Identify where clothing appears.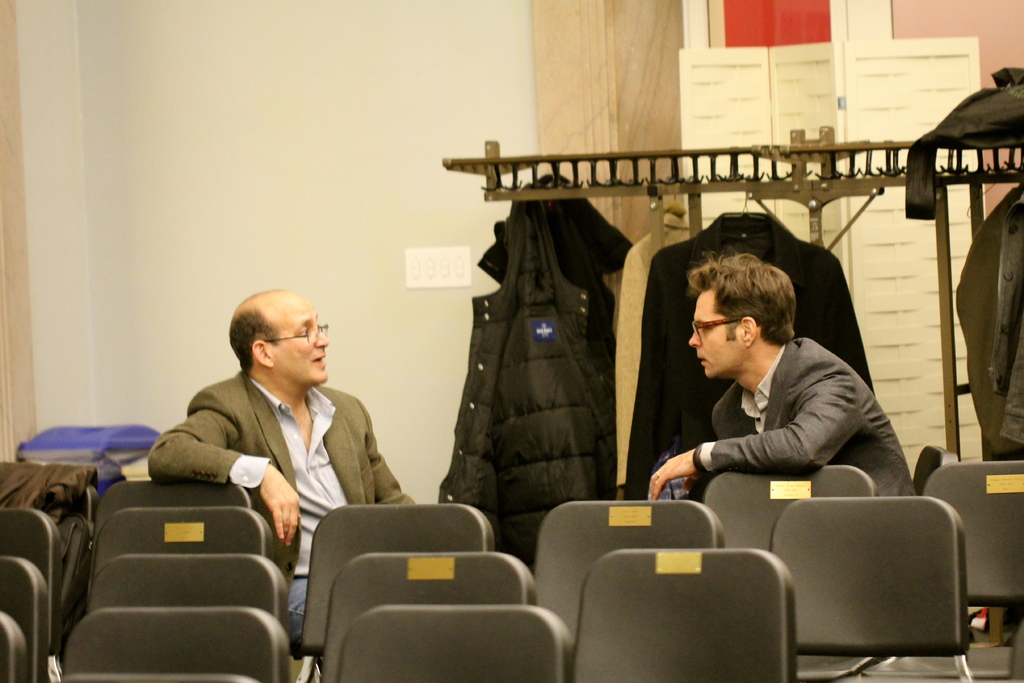
Appears at 148/367/414/650.
